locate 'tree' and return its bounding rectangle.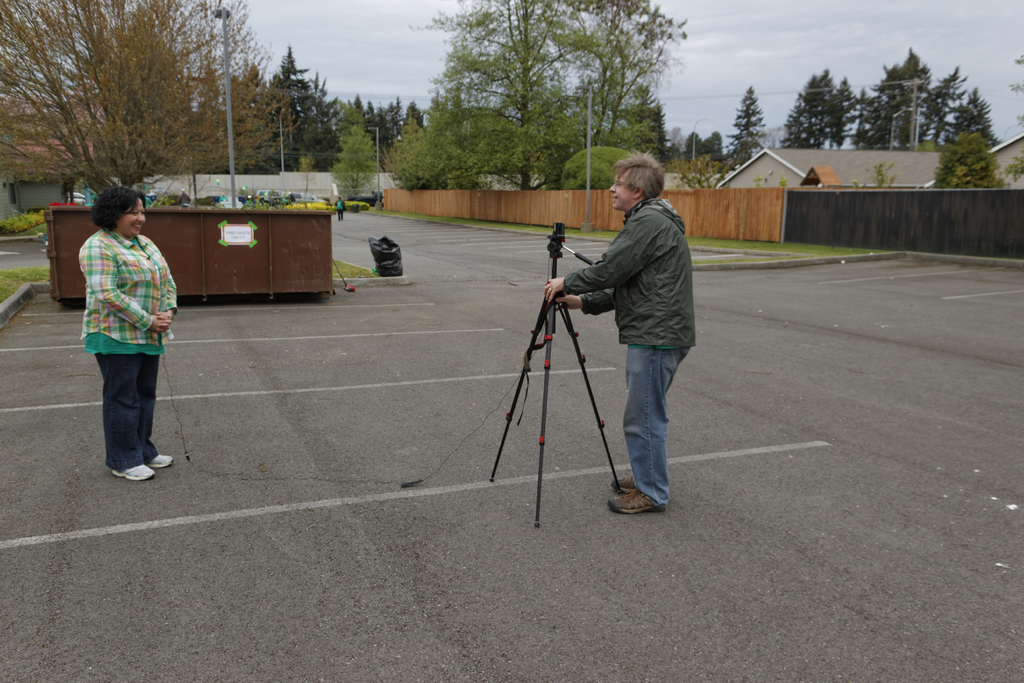
detection(676, 130, 722, 160).
